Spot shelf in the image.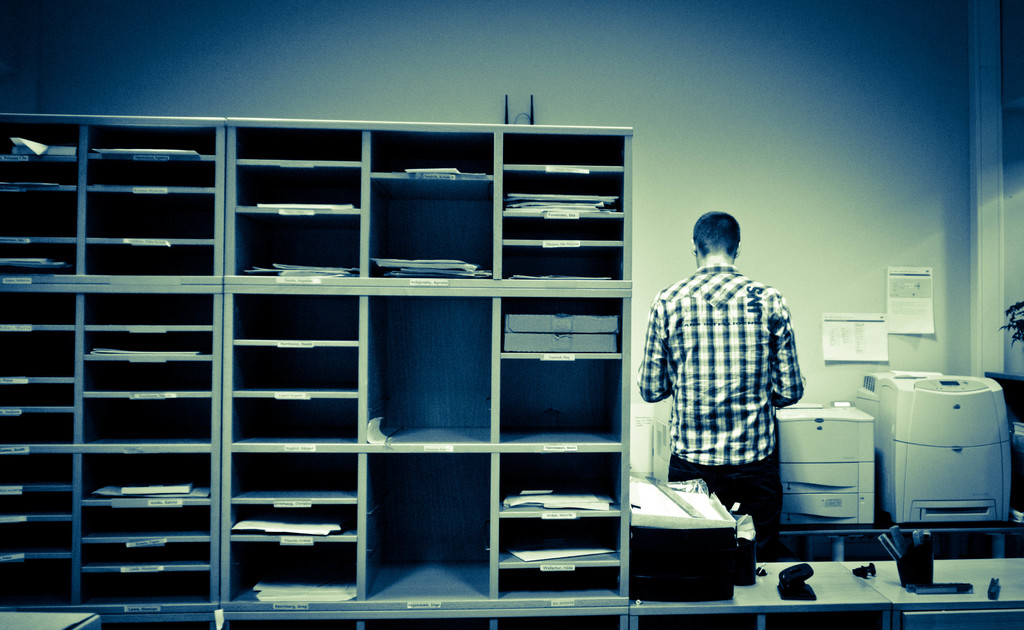
shelf found at box(3, 109, 1023, 629).
